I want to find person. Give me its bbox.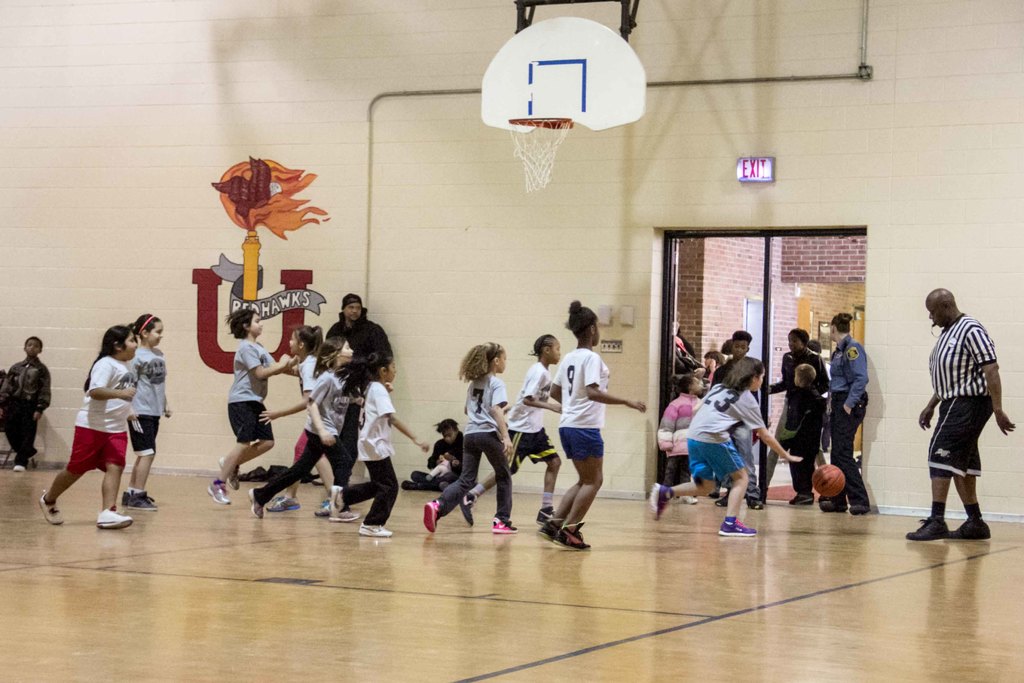
<bbox>532, 297, 650, 561</bbox>.
